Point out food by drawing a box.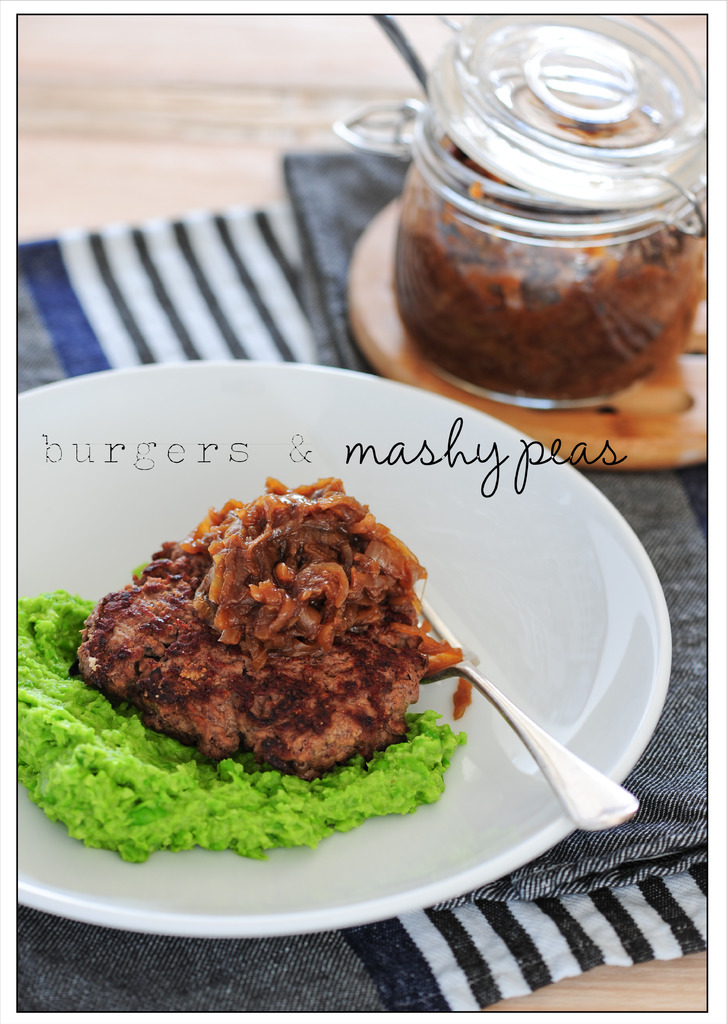
(391,111,705,410).
